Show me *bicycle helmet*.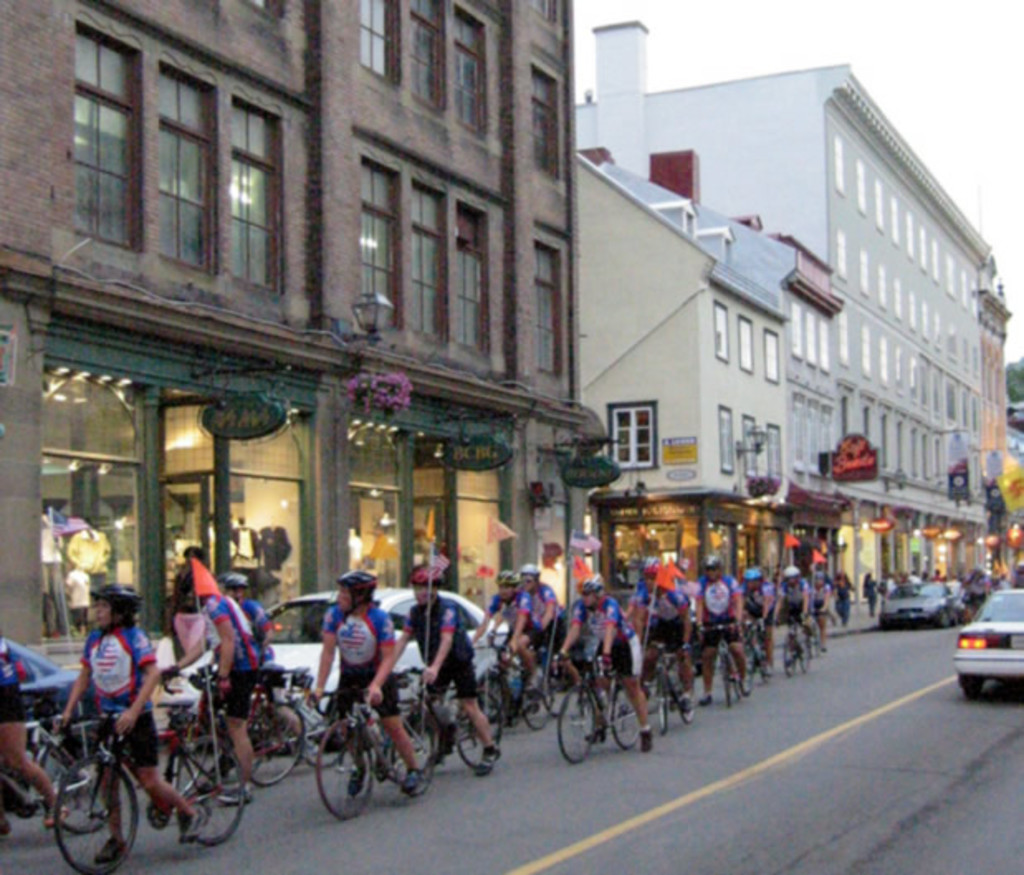
*bicycle helmet* is here: (x1=523, y1=559, x2=531, y2=581).
